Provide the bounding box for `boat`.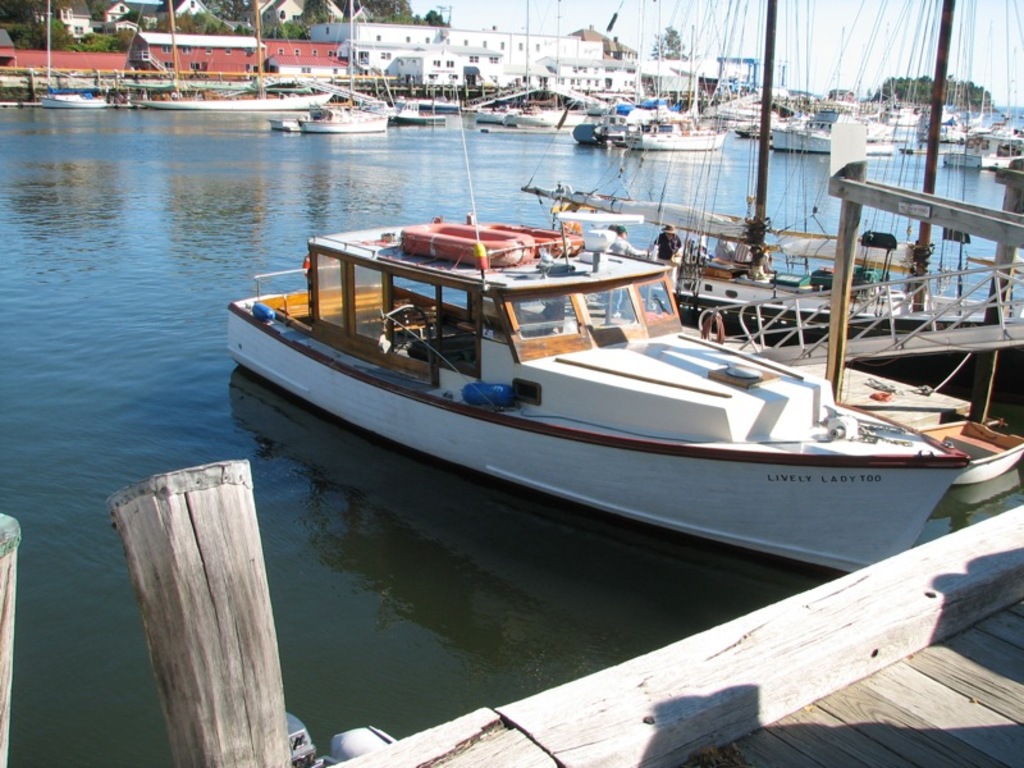
locate(269, 93, 385, 137).
